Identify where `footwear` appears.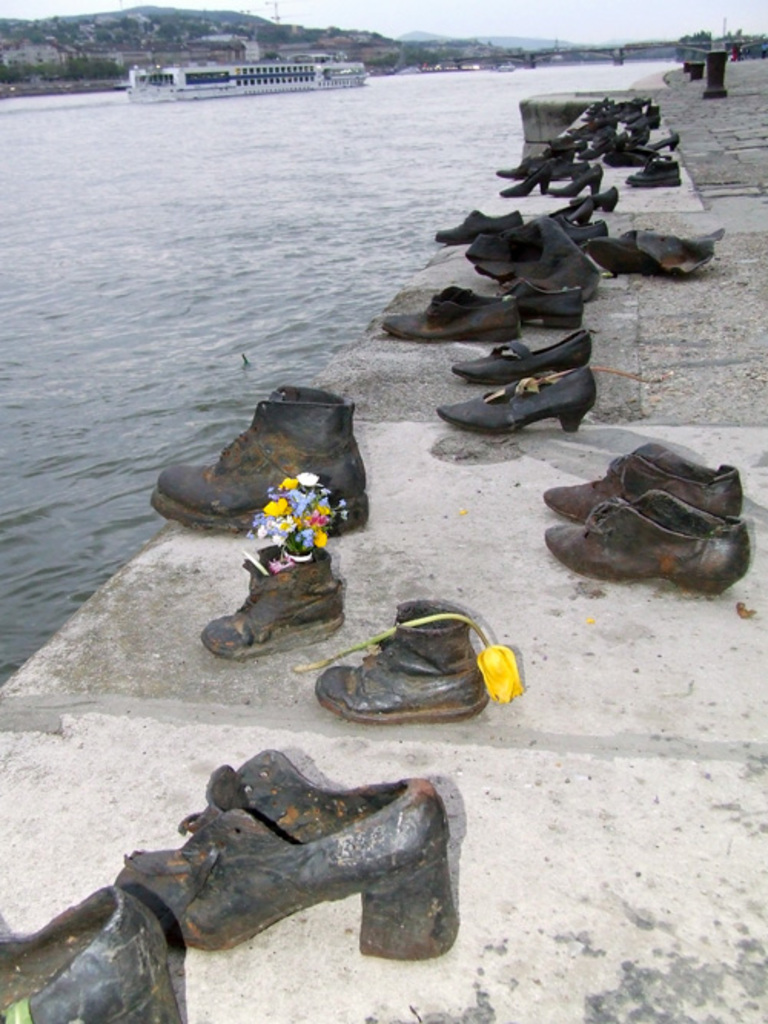
Appears at region(550, 192, 598, 224).
